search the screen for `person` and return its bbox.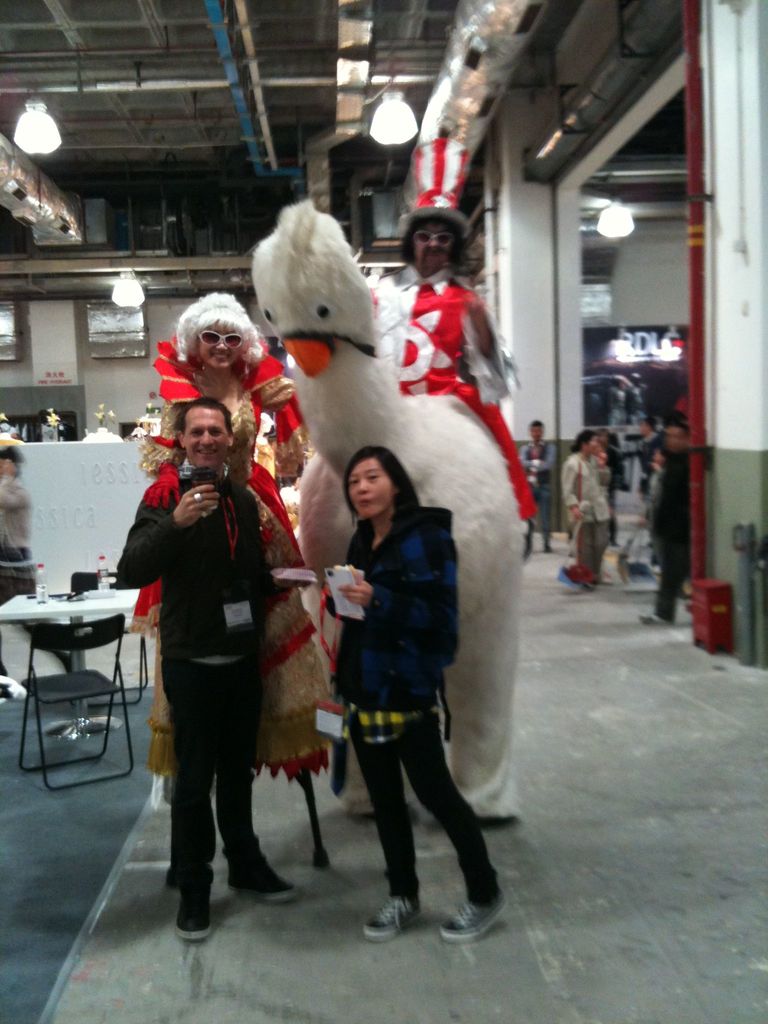
Found: <bbox>323, 456, 512, 946</bbox>.
